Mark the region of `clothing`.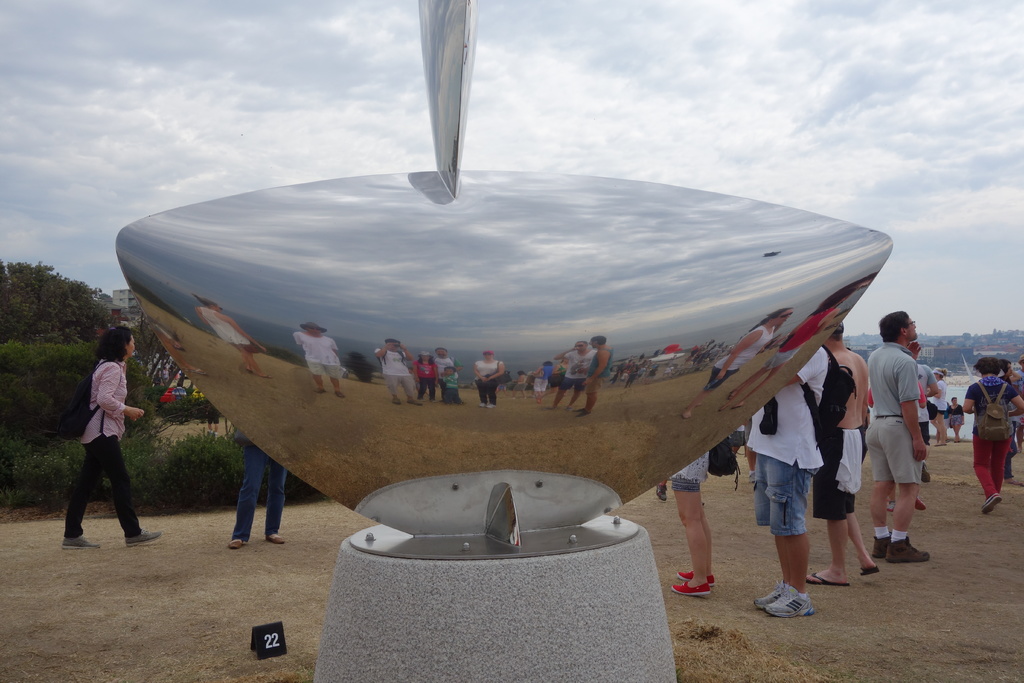
Region: [856,348,922,488].
